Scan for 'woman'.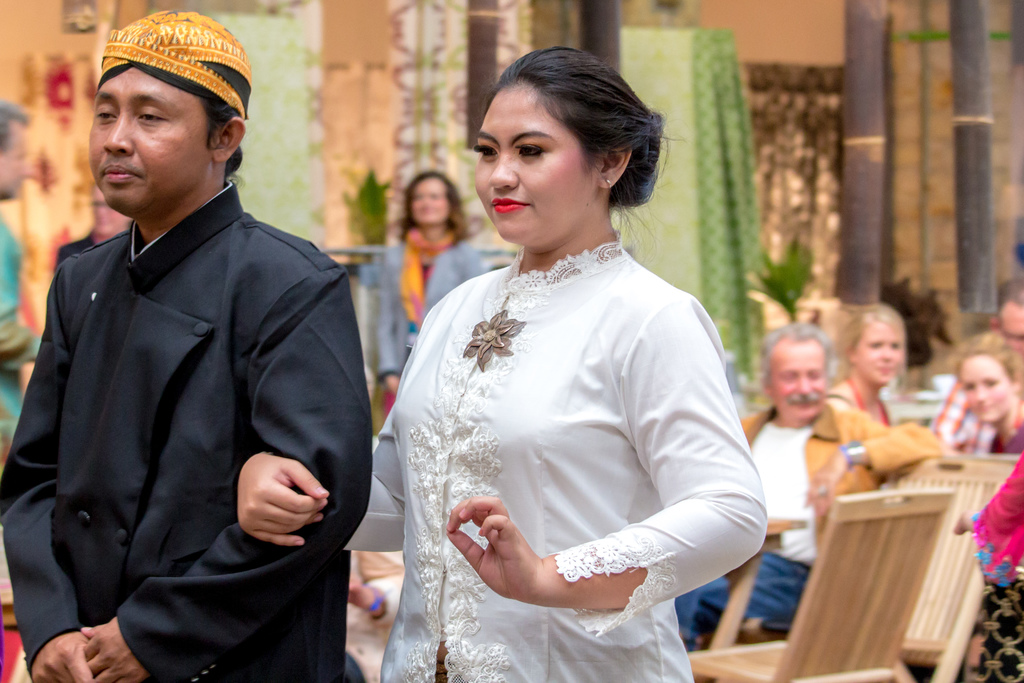
Scan result: BBox(46, 173, 141, 272).
